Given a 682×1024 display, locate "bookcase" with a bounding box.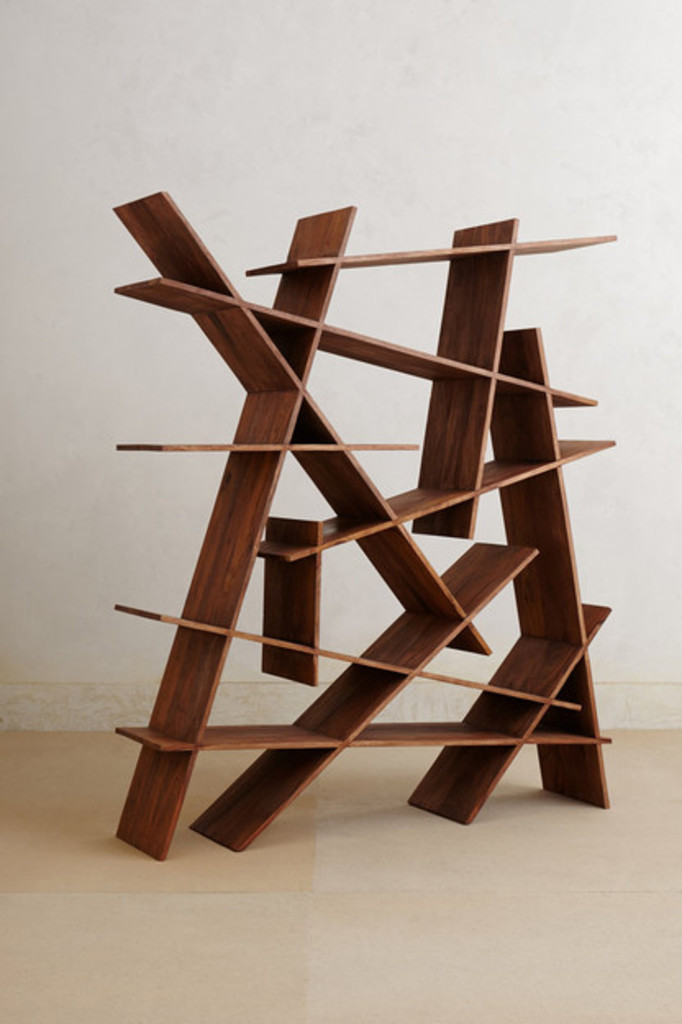
Located: x1=111, y1=185, x2=615, y2=865.
